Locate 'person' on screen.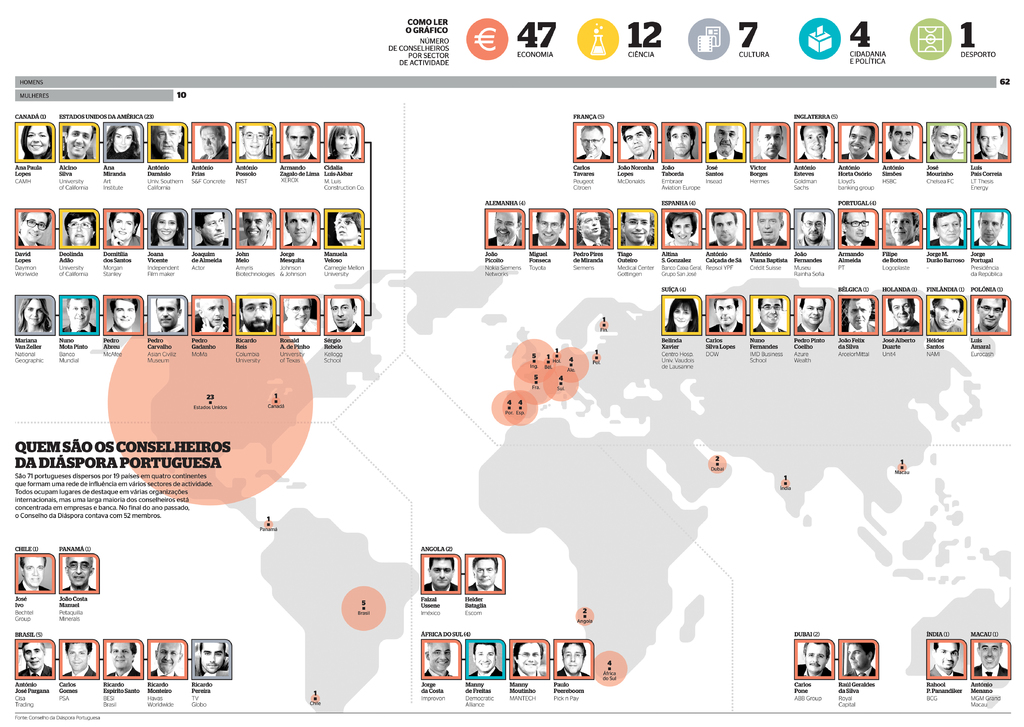
On screen at (331, 298, 358, 331).
